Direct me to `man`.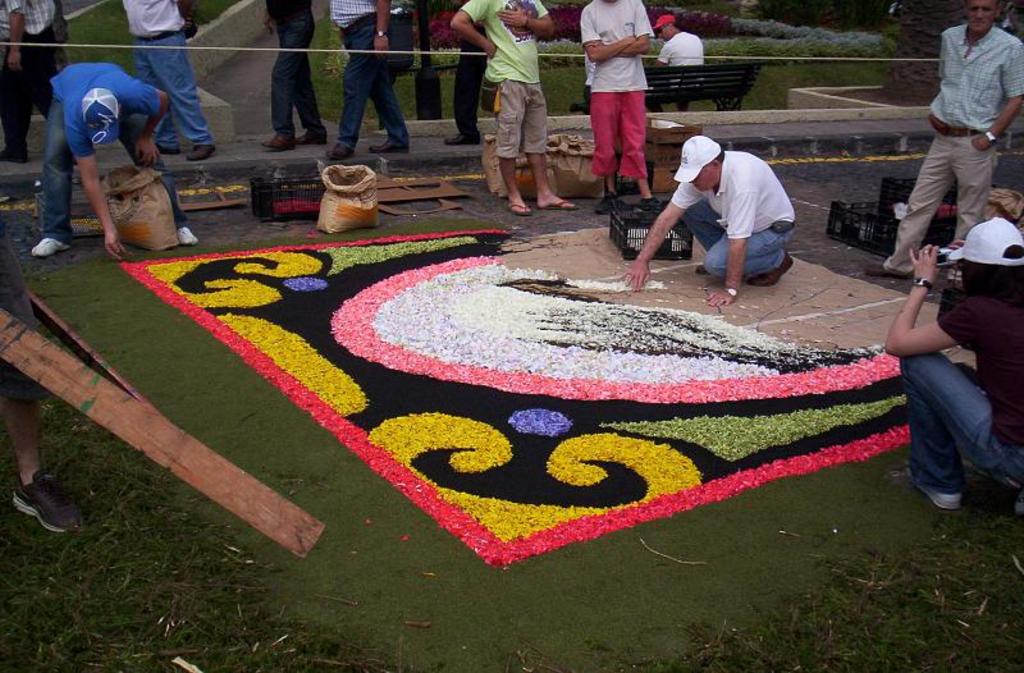
Direction: {"x1": 655, "y1": 14, "x2": 705, "y2": 114}.
